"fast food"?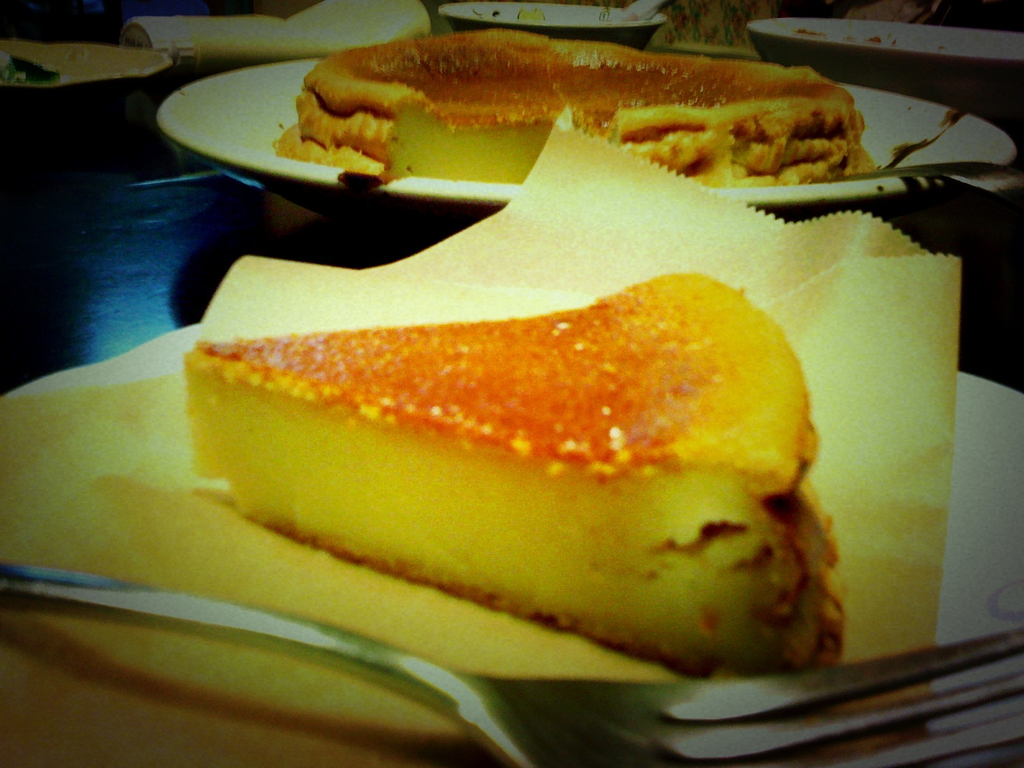
223,28,911,212
